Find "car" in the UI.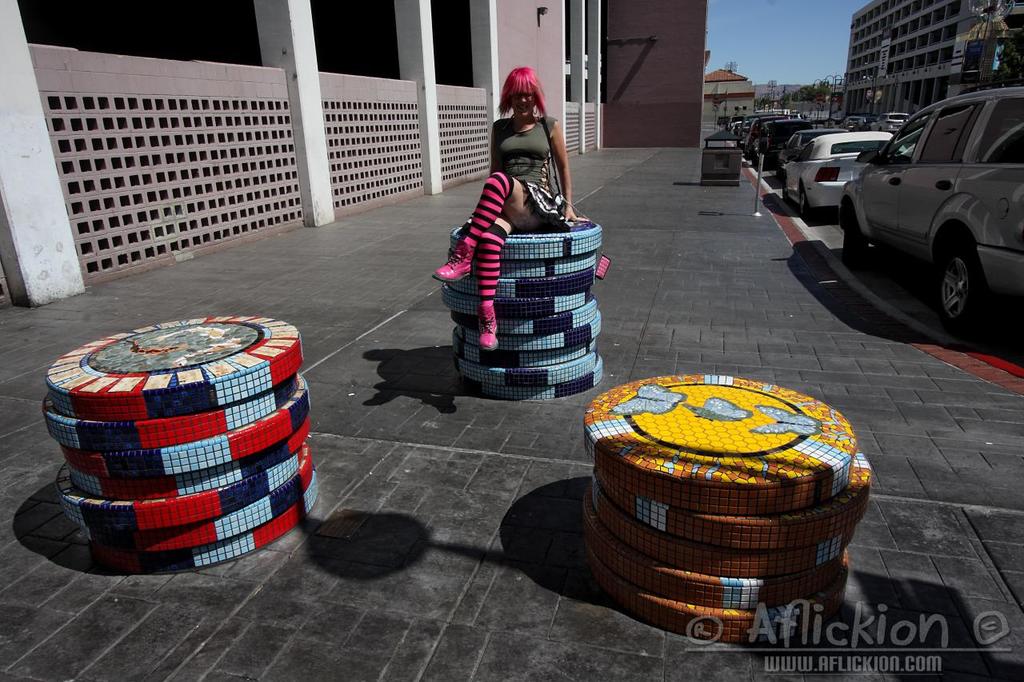
UI element at 813,95,1023,343.
